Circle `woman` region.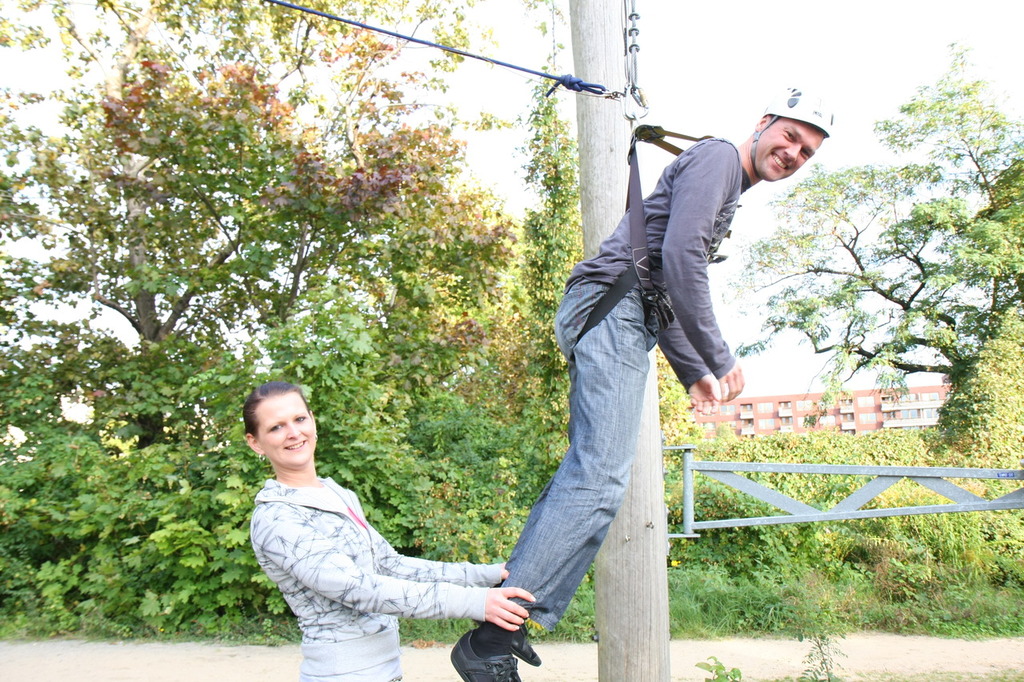
Region: <bbox>206, 348, 531, 669</bbox>.
